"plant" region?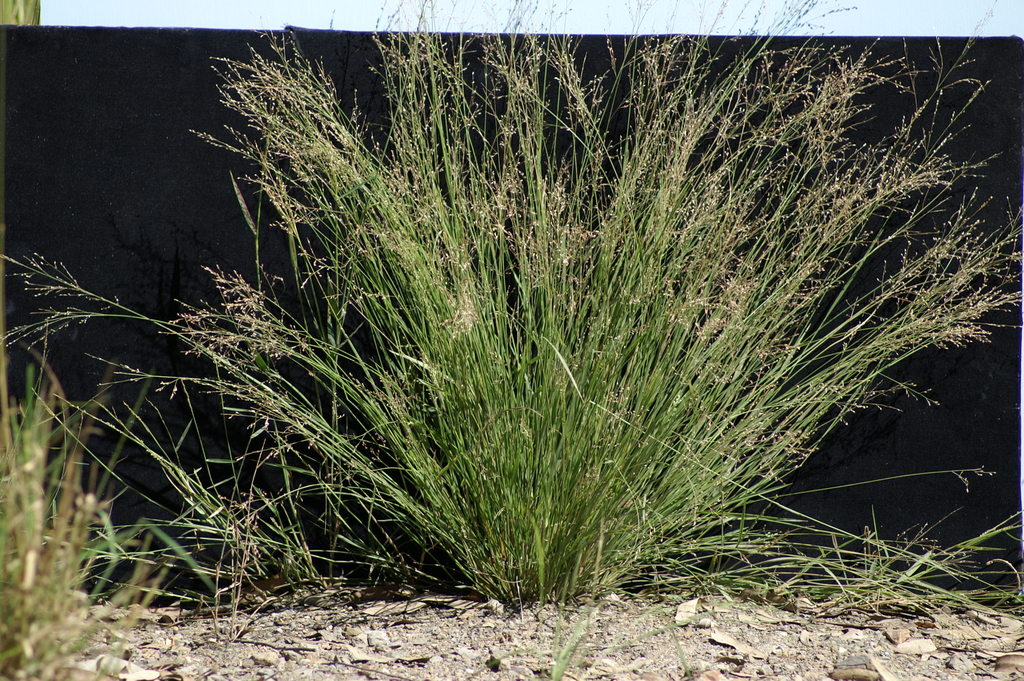
<region>501, 555, 631, 680</region>
